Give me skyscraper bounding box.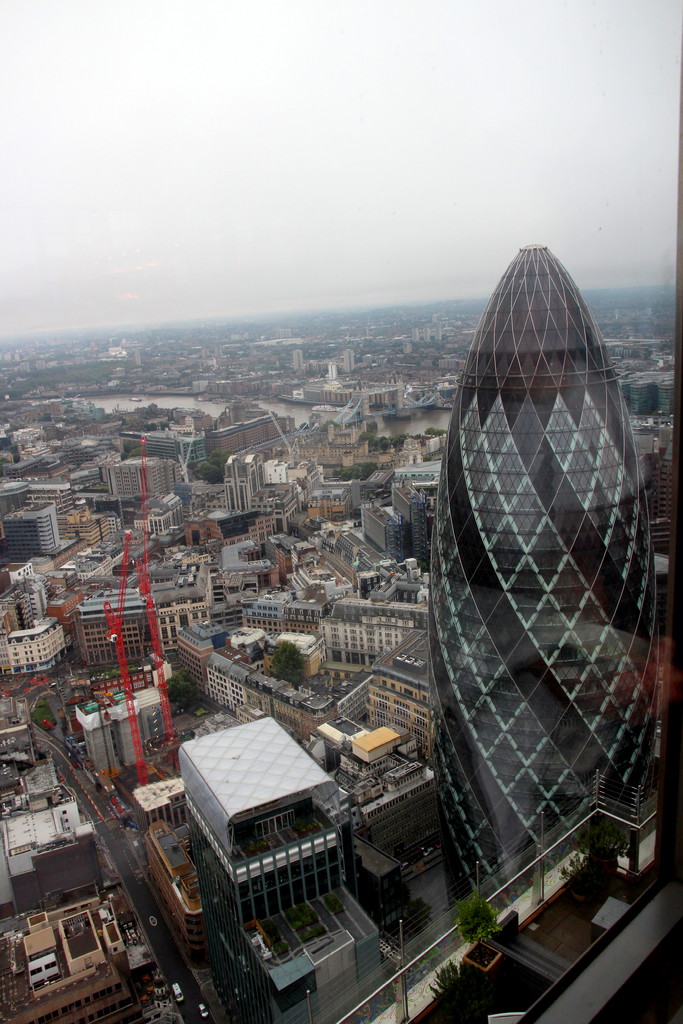
l=418, t=163, r=661, b=959.
